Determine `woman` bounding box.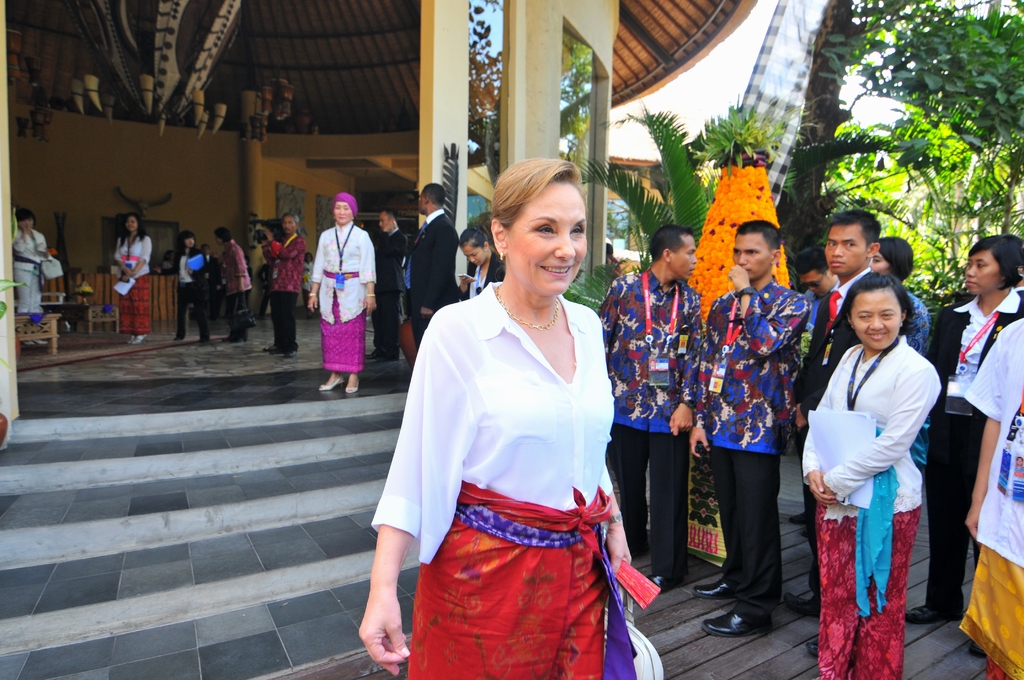
Determined: bbox=[458, 222, 504, 302].
